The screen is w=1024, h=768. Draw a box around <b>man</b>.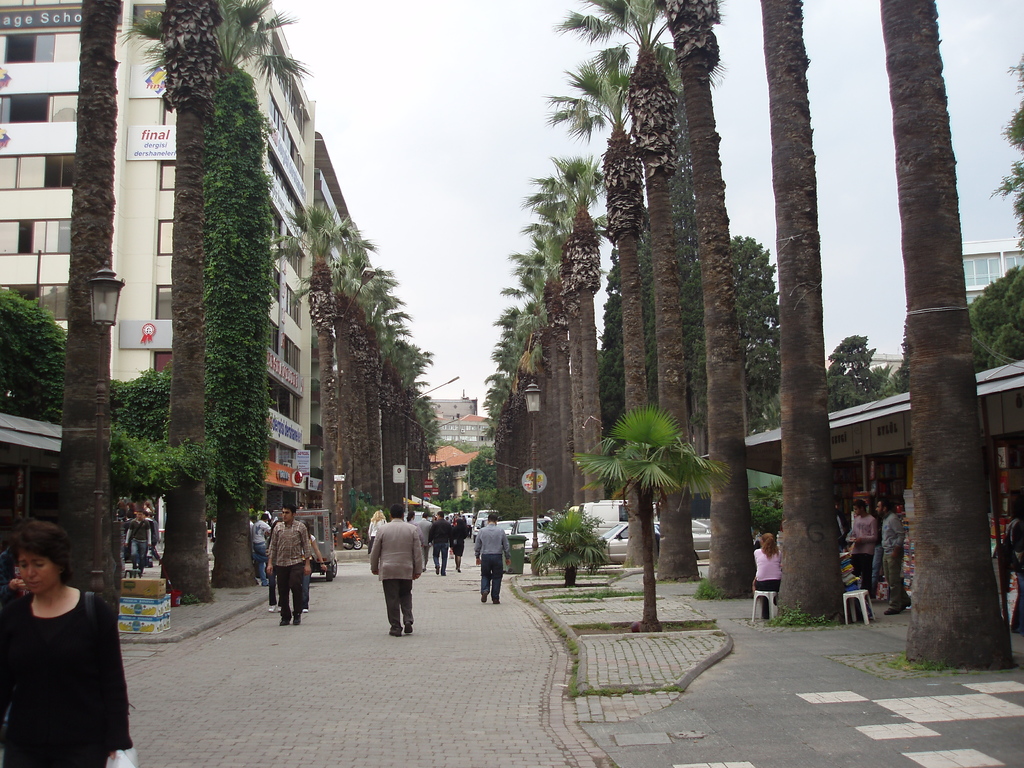
bbox=[258, 522, 314, 634].
